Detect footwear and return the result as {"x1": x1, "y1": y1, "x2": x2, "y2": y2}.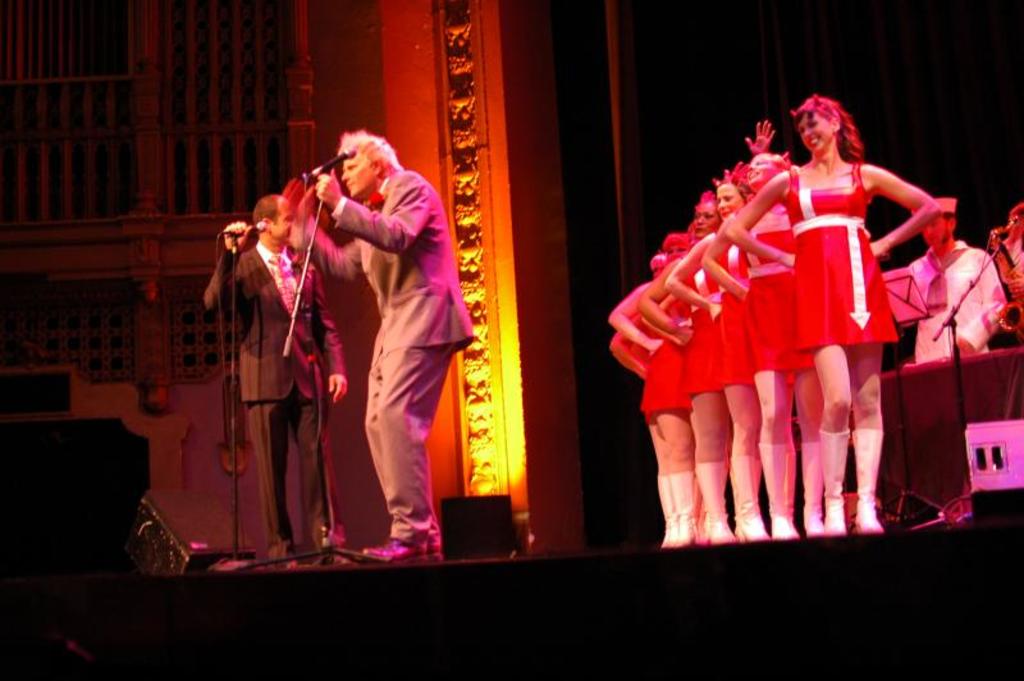
{"x1": 818, "y1": 428, "x2": 854, "y2": 535}.
